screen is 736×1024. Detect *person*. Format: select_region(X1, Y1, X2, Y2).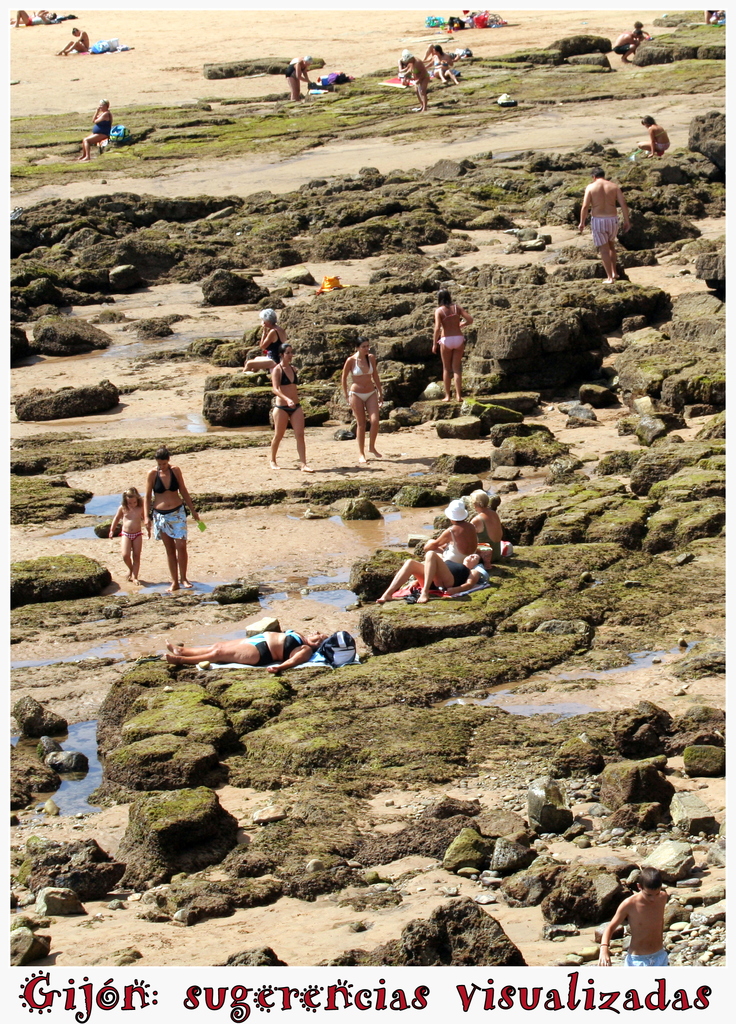
select_region(468, 485, 511, 562).
